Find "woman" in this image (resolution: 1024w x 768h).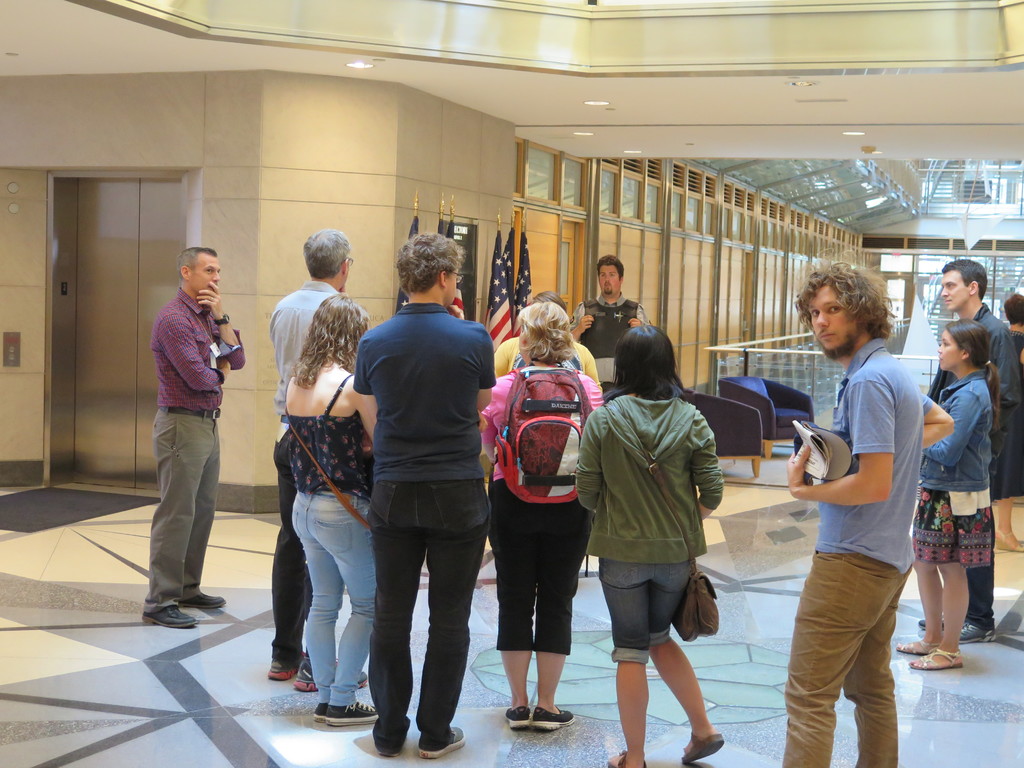
region(907, 308, 1015, 685).
